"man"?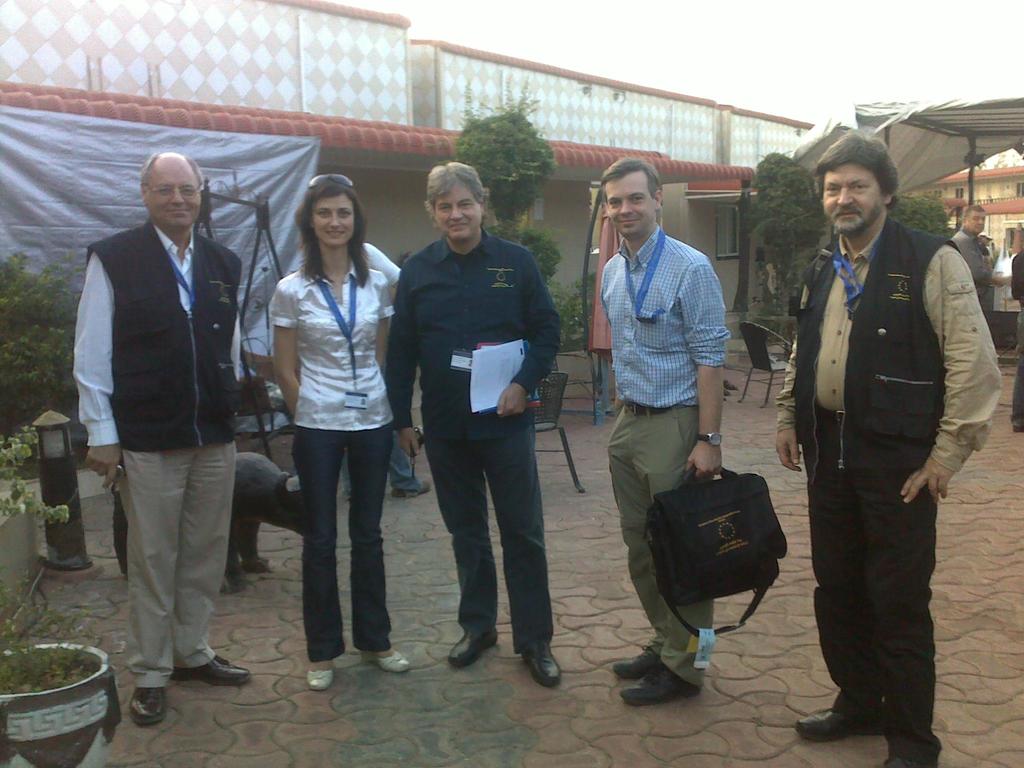
[left=948, top=202, right=998, bottom=316]
